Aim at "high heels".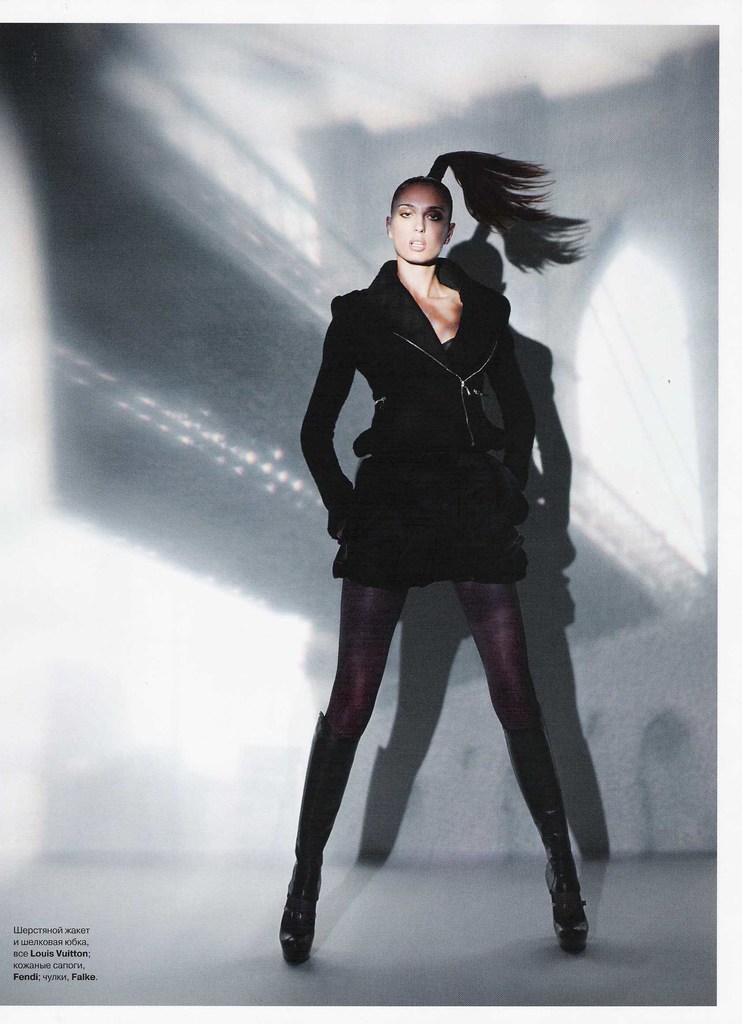
Aimed at region(504, 702, 593, 957).
